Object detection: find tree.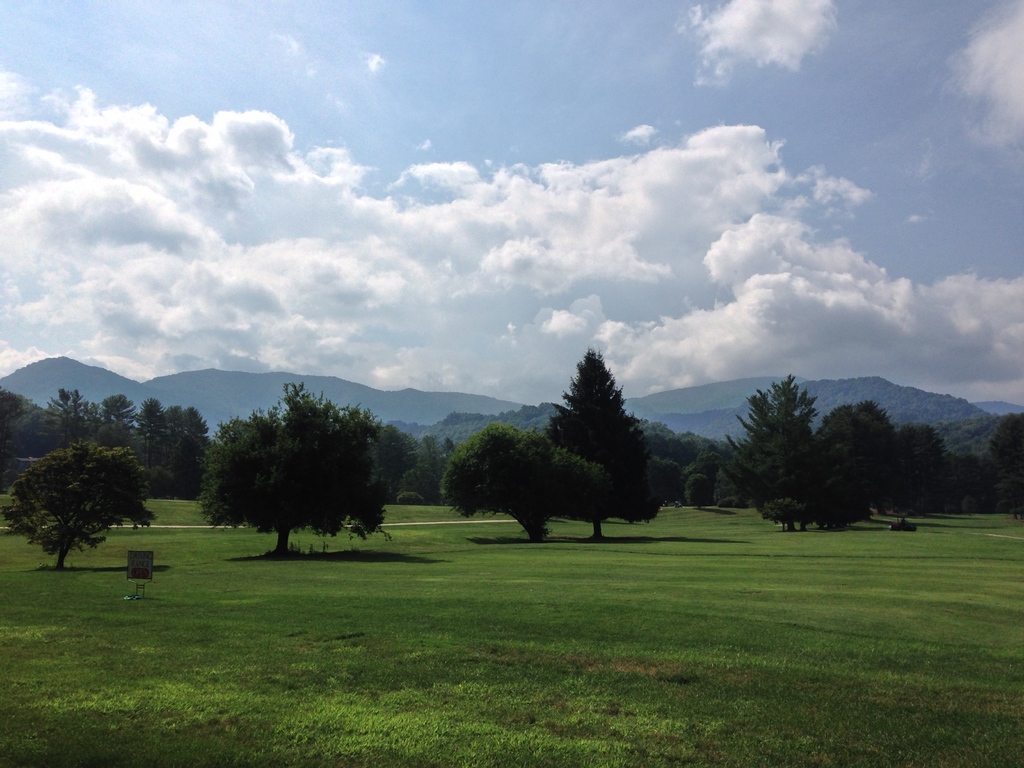
rect(188, 383, 413, 554).
